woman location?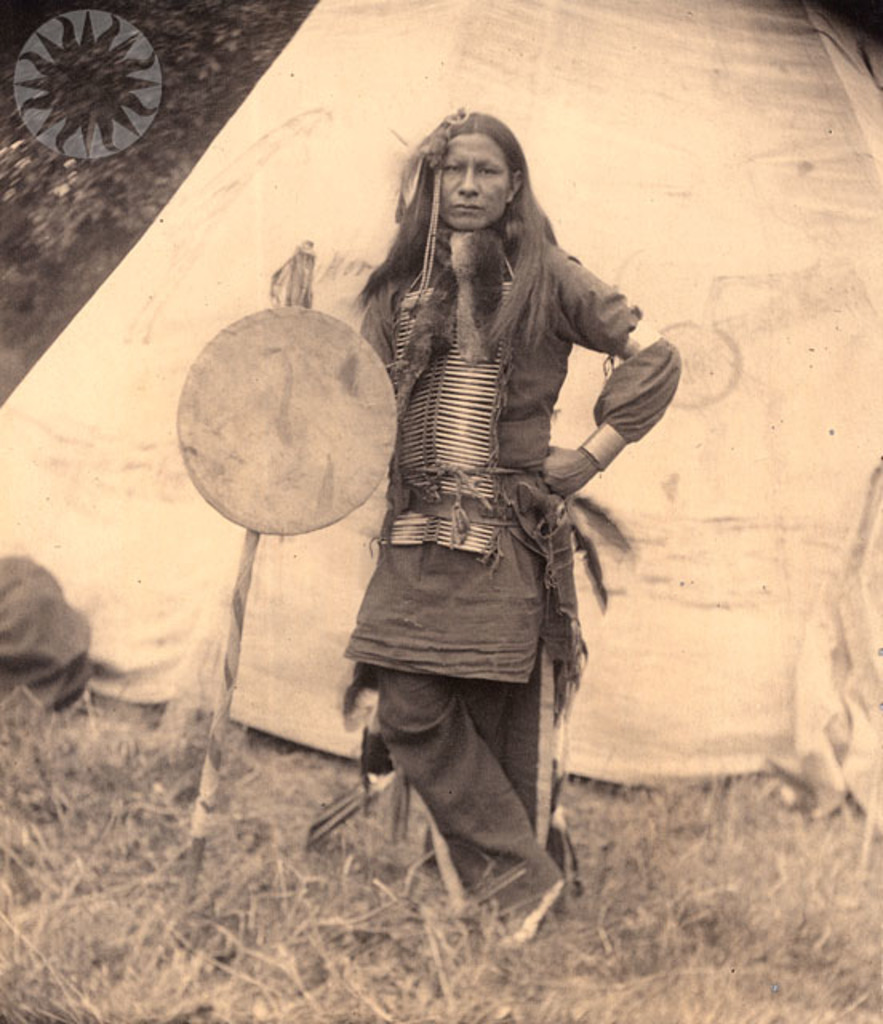
Rect(269, 88, 667, 928)
